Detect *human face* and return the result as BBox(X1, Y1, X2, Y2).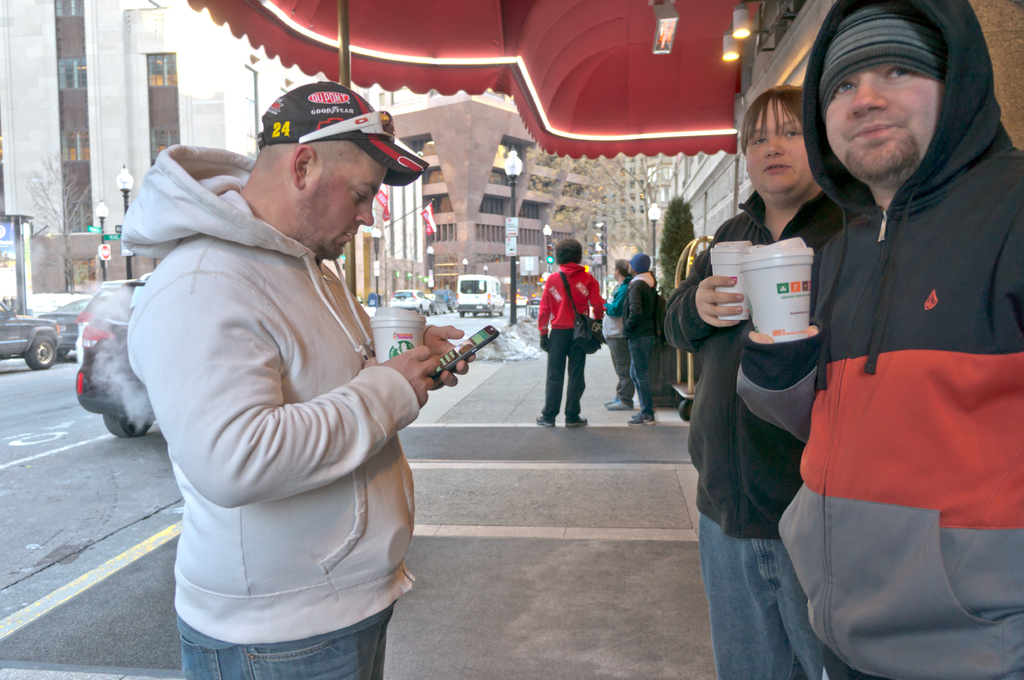
BBox(826, 63, 944, 183).
